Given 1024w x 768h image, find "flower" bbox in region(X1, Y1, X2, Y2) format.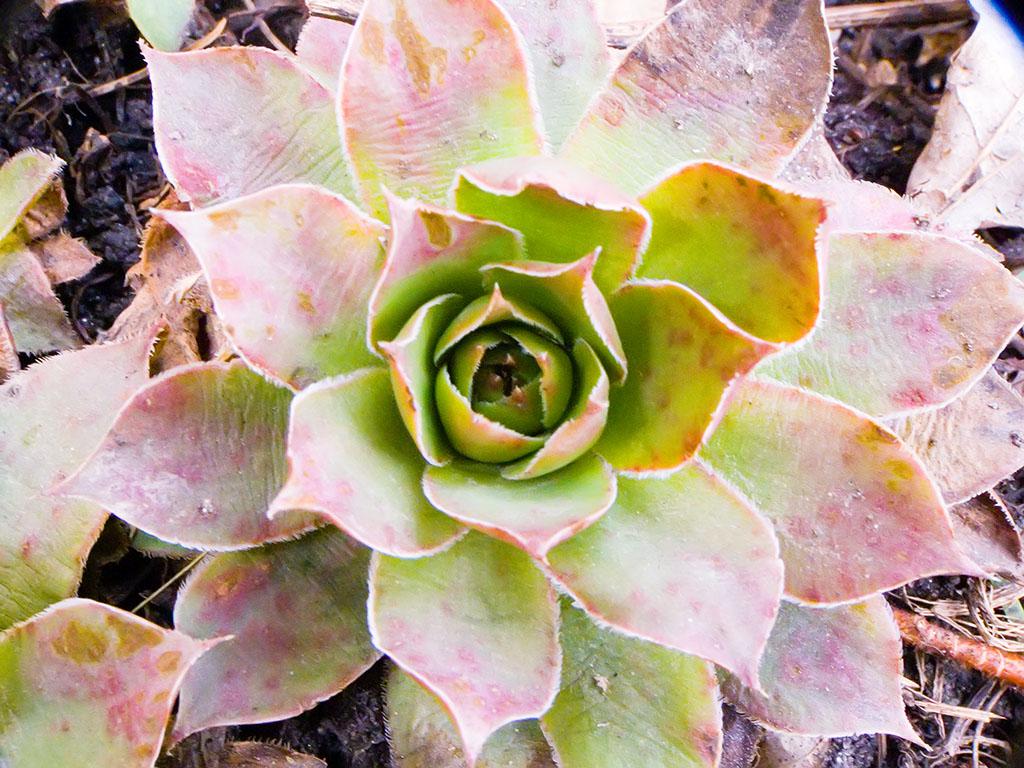
region(64, 37, 959, 704).
